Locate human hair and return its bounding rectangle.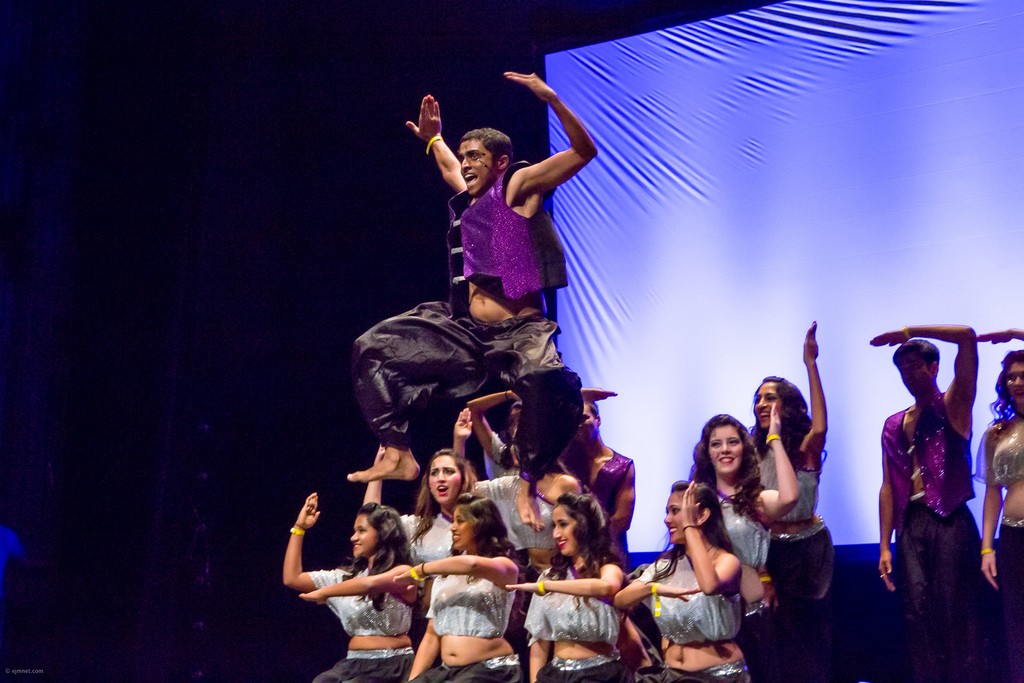
x1=449 y1=492 x2=526 y2=621.
